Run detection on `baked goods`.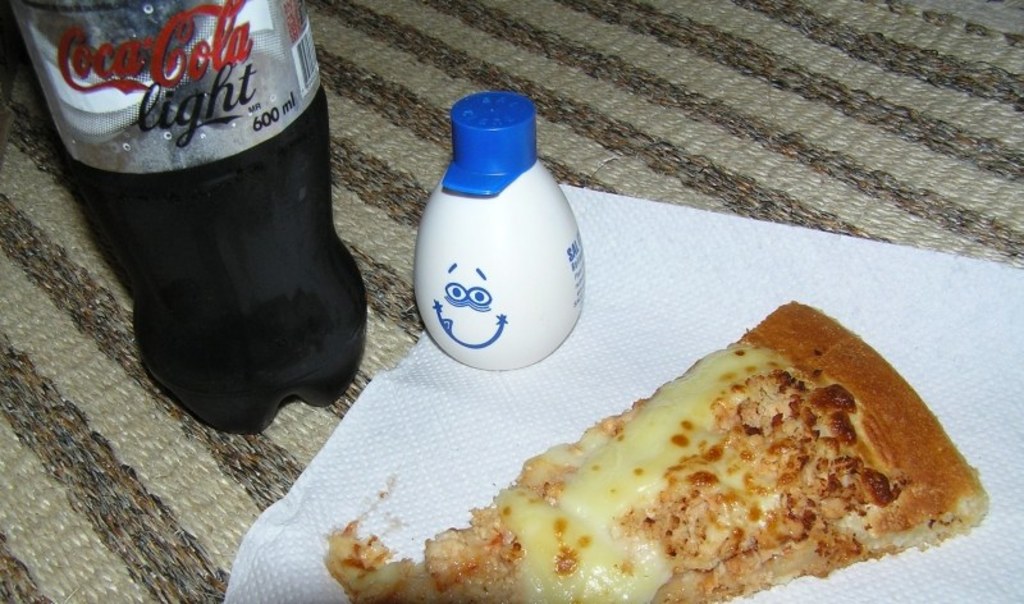
Result: 440, 321, 992, 601.
